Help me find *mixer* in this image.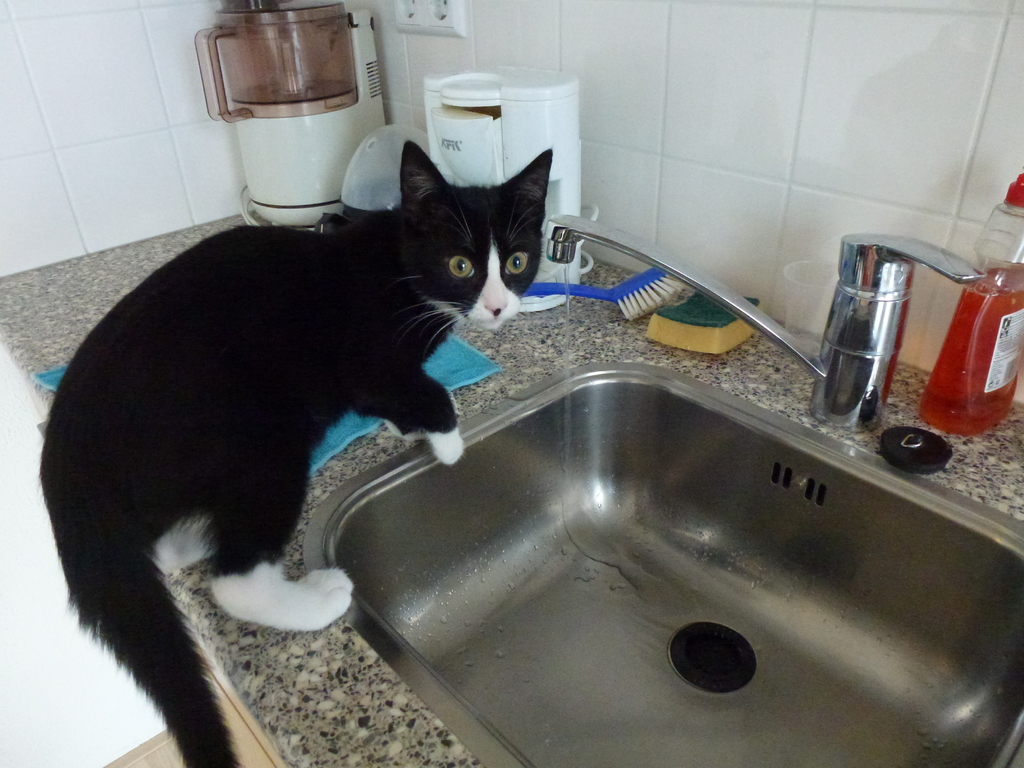
Found it: [left=175, top=21, right=380, bottom=212].
